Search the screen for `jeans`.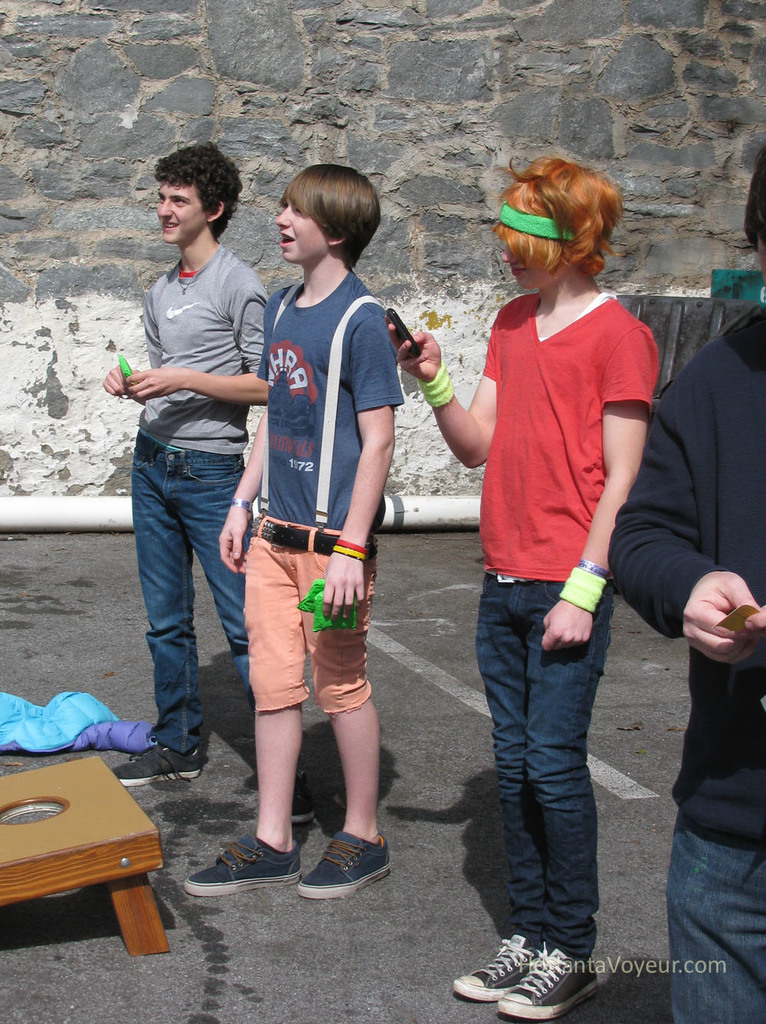
Found at (x1=133, y1=434, x2=241, y2=763).
